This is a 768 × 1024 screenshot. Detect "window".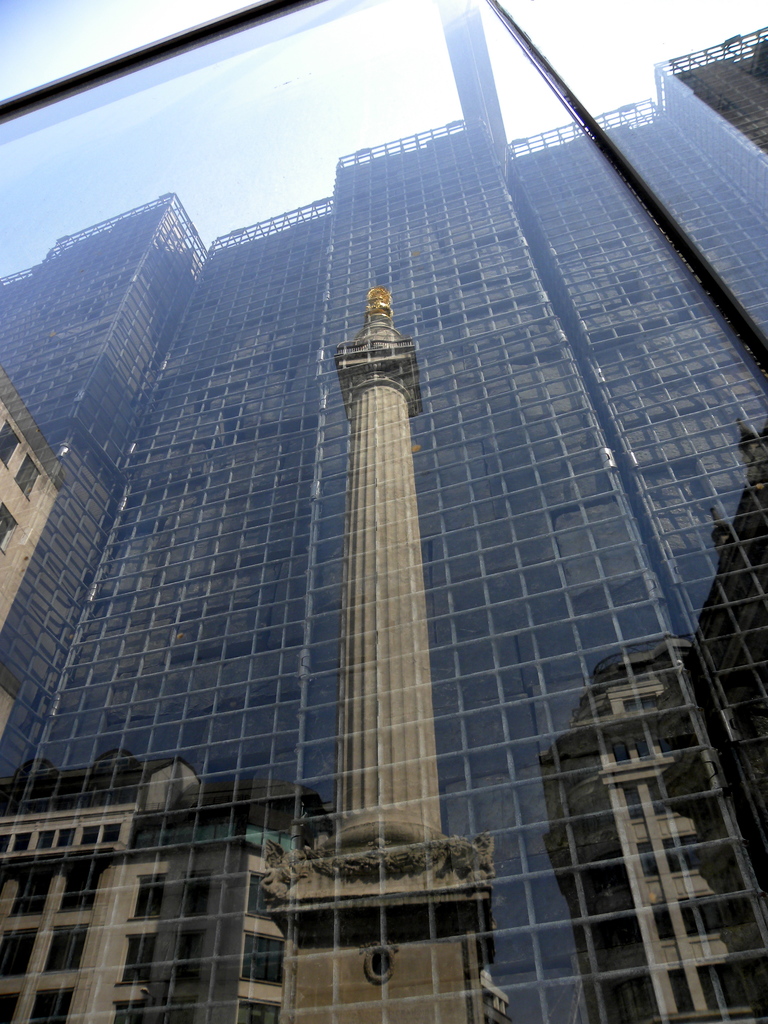
<region>0, 0, 765, 1023</region>.
